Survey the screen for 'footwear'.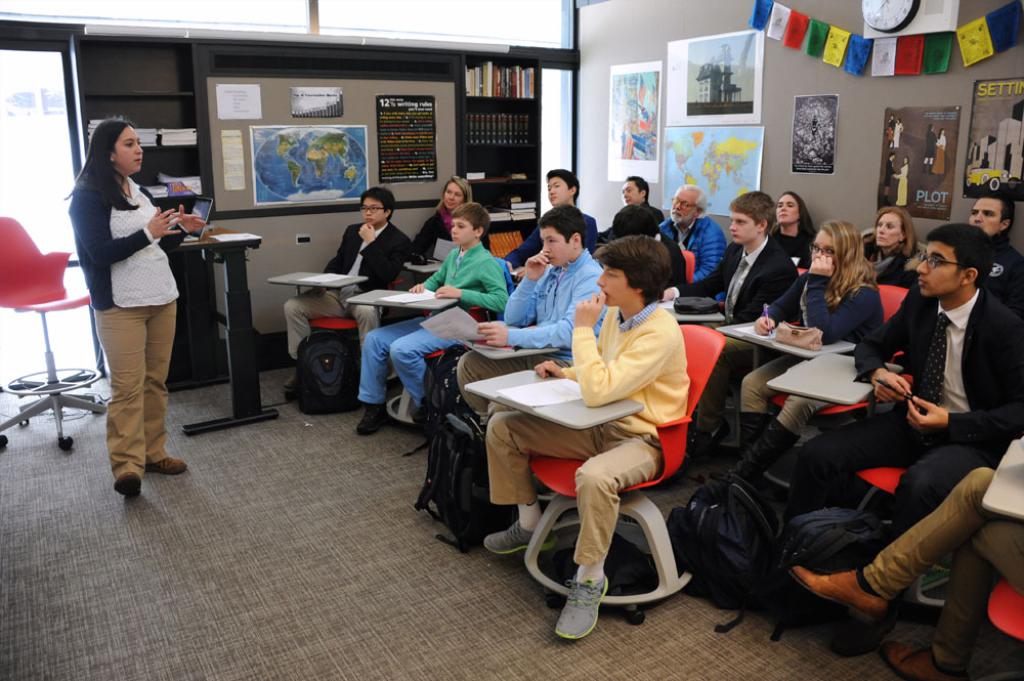
Survey found: rect(482, 508, 536, 562).
